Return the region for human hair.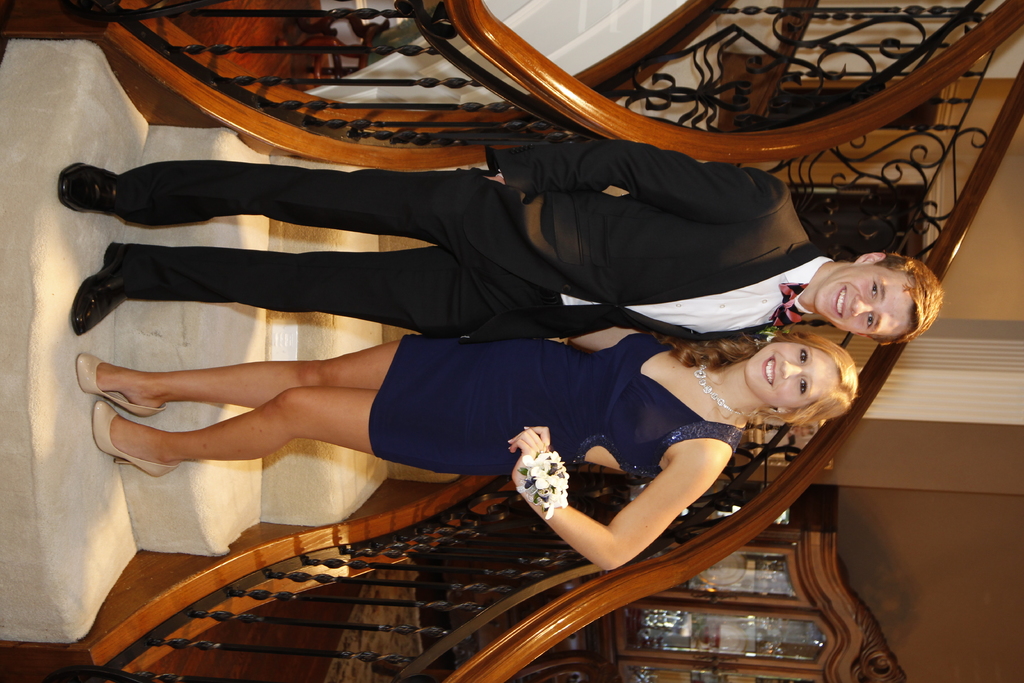
[x1=875, y1=252, x2=943, y2=347].
